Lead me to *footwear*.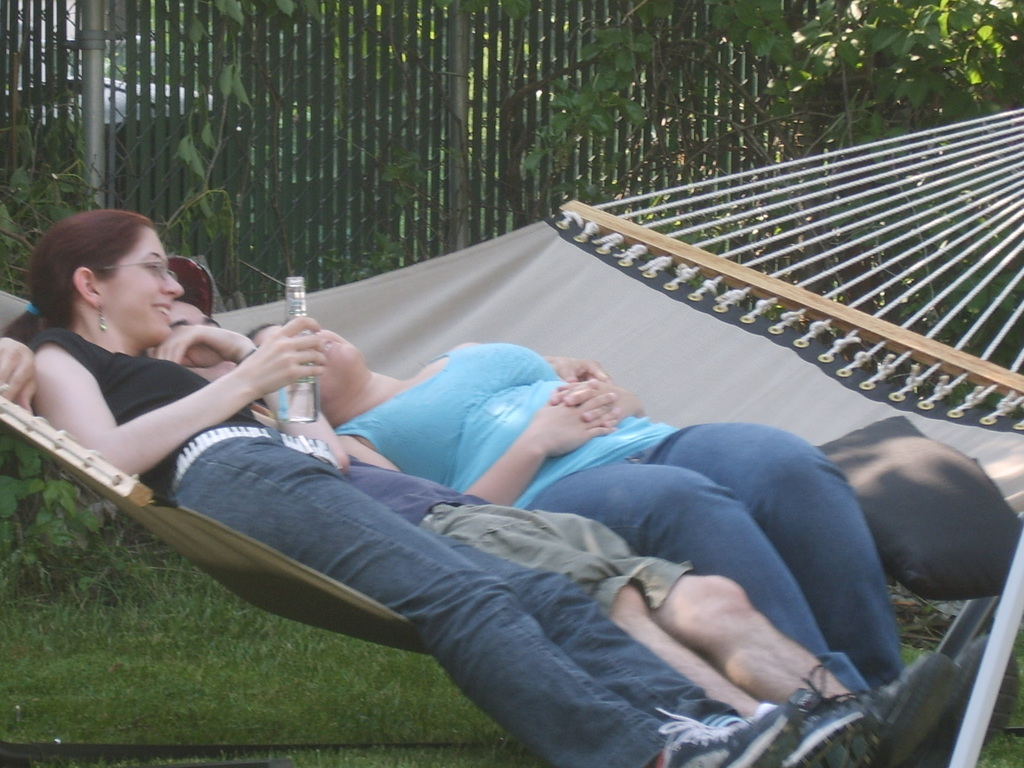
Lead to 838,648,966,767.
